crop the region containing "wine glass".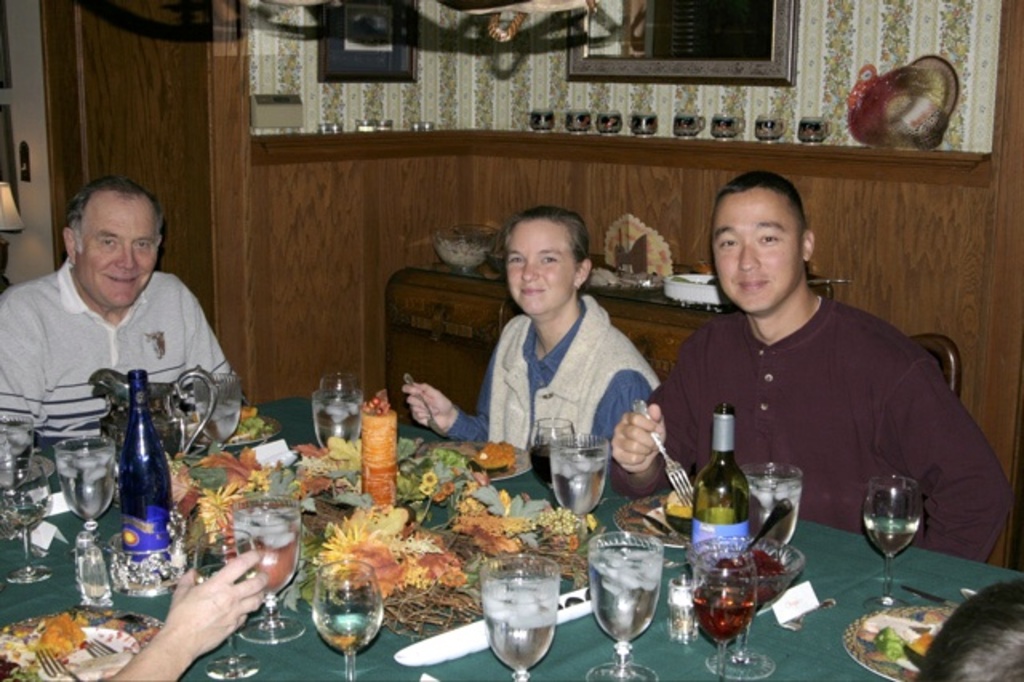
Crop region: (739, 464, 803, 546).
